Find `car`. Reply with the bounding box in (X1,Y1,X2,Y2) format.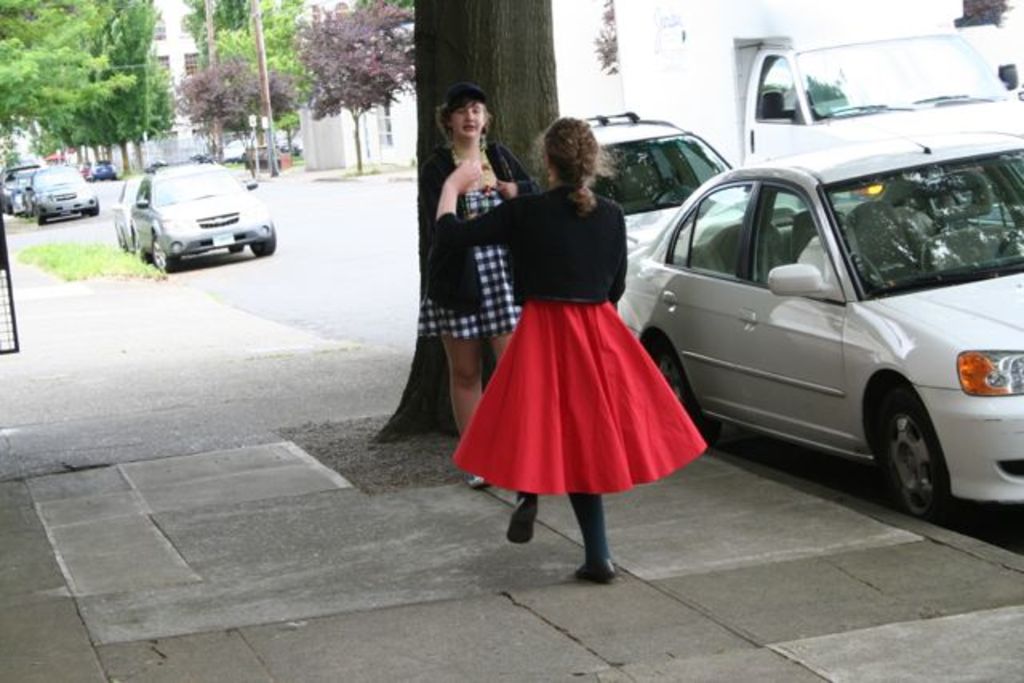
(32,166,96,216).
